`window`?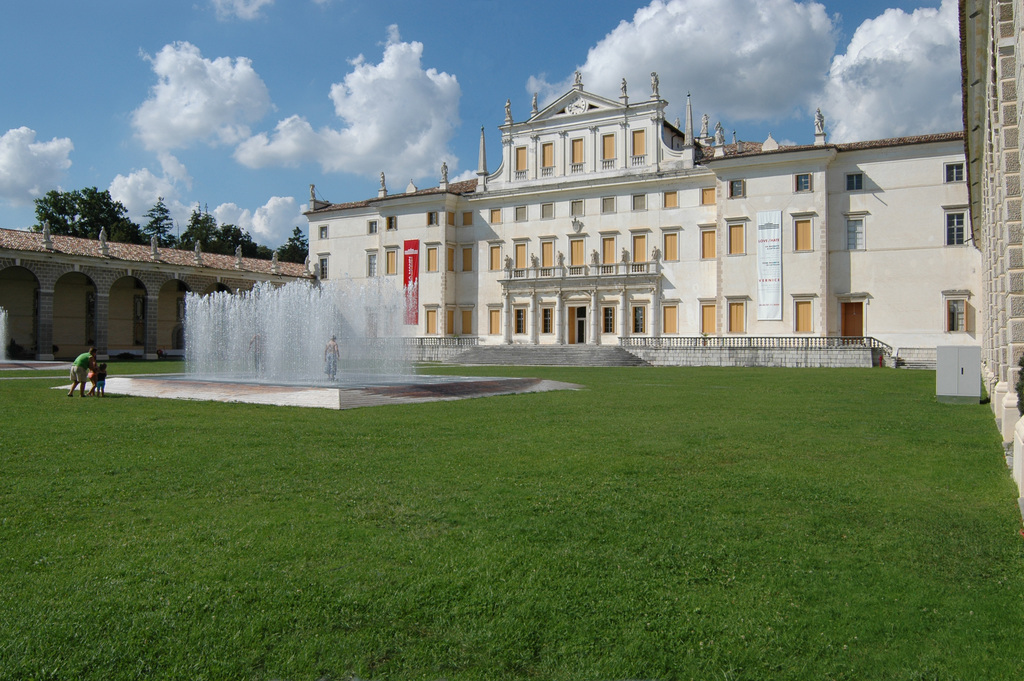
844,167,863,192
